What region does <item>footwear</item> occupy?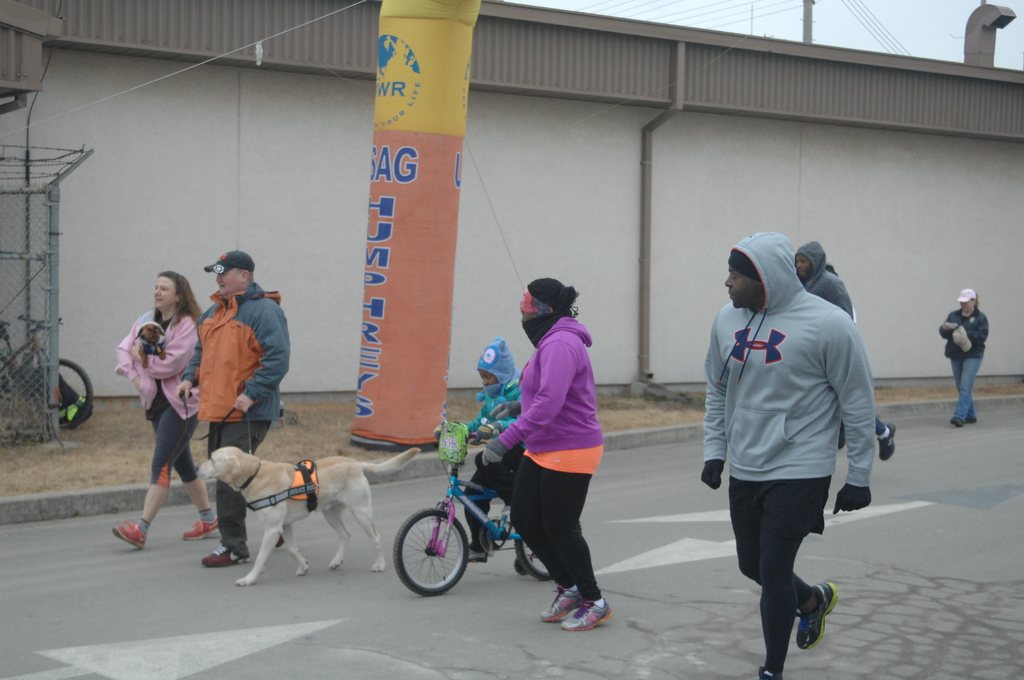
111, 519, 147, 549.
